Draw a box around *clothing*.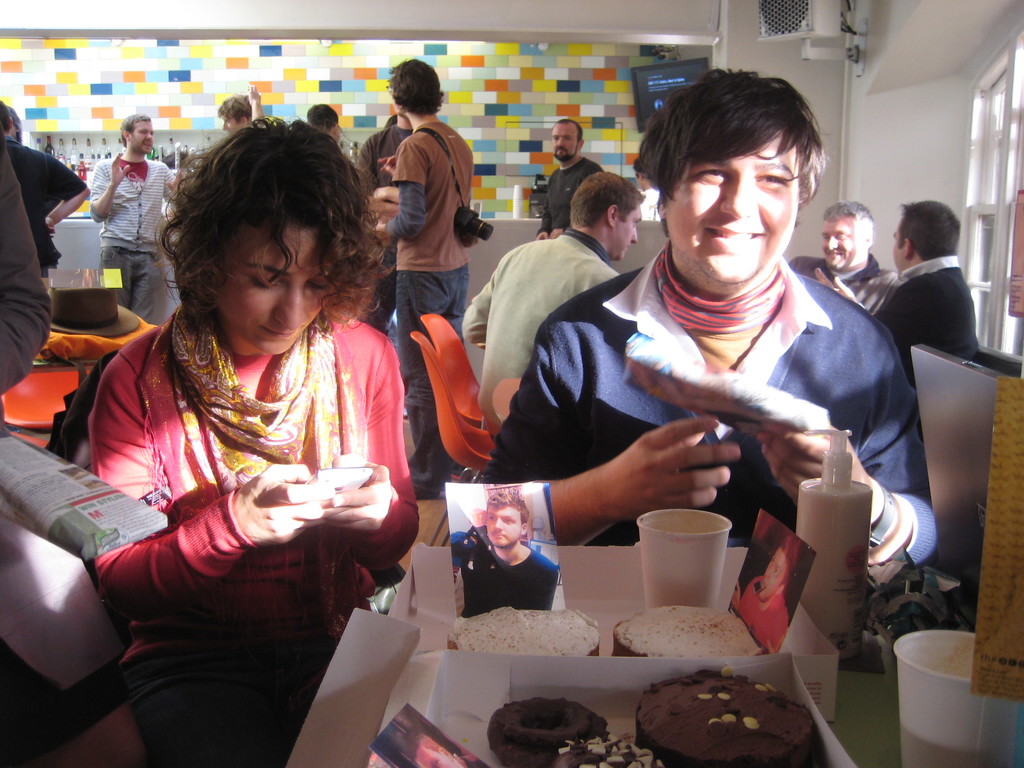
<bbox>785, 250, 907, 323</bbox>.
